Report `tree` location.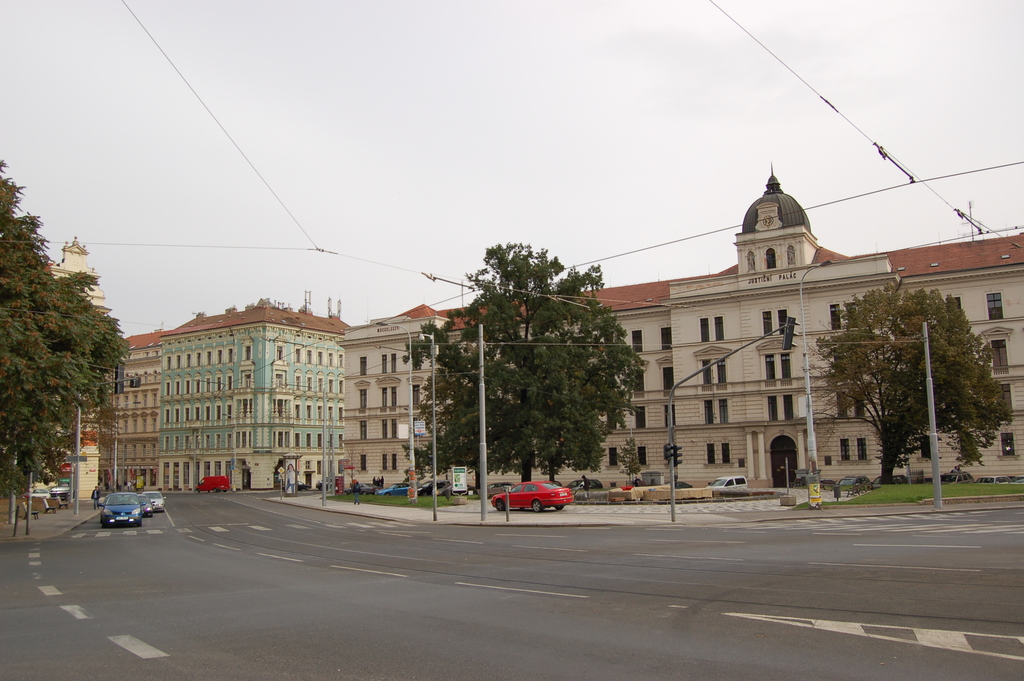
Report: 399, 241, 651, 486.
